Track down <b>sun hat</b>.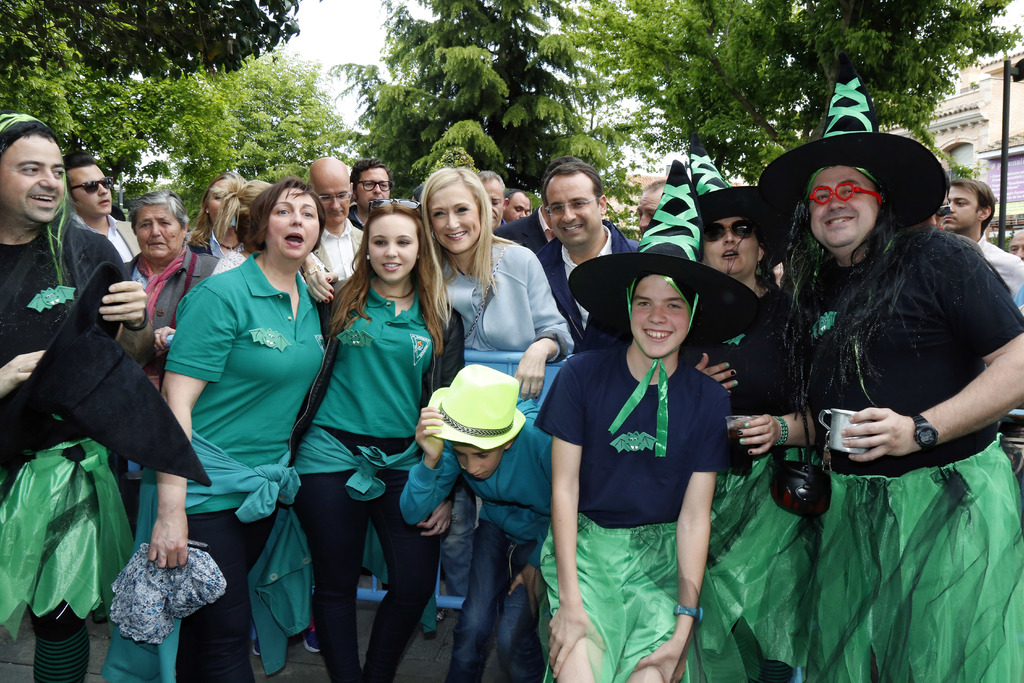
Tracked to [x1=749, y1=60, x2=948, y2=229].
